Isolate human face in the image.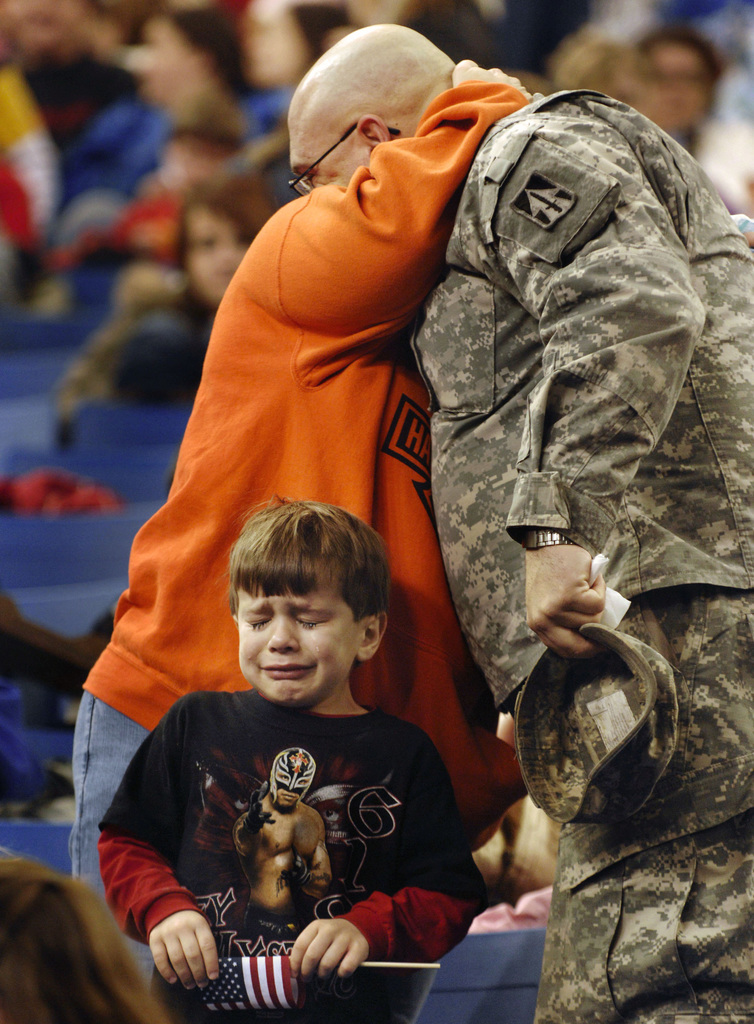
Isolated region: (x1=285, y1=121, x2=366, y2=182).
